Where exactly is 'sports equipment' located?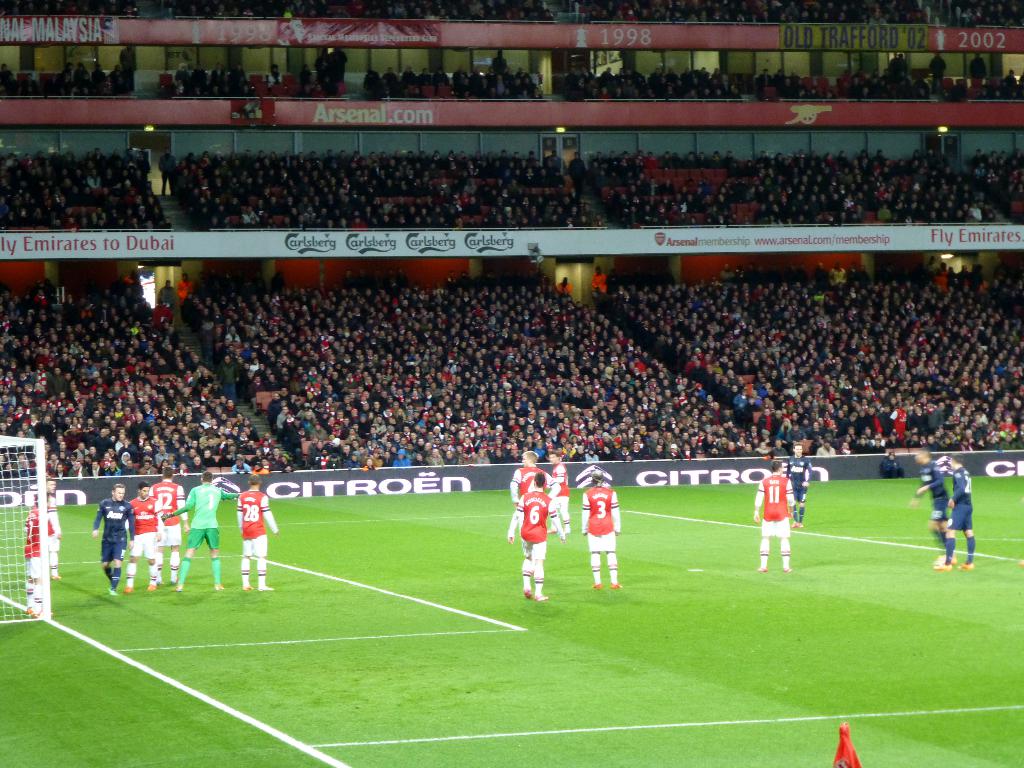
Its bounding box is <region>931, 561, 951, 569</region>.
